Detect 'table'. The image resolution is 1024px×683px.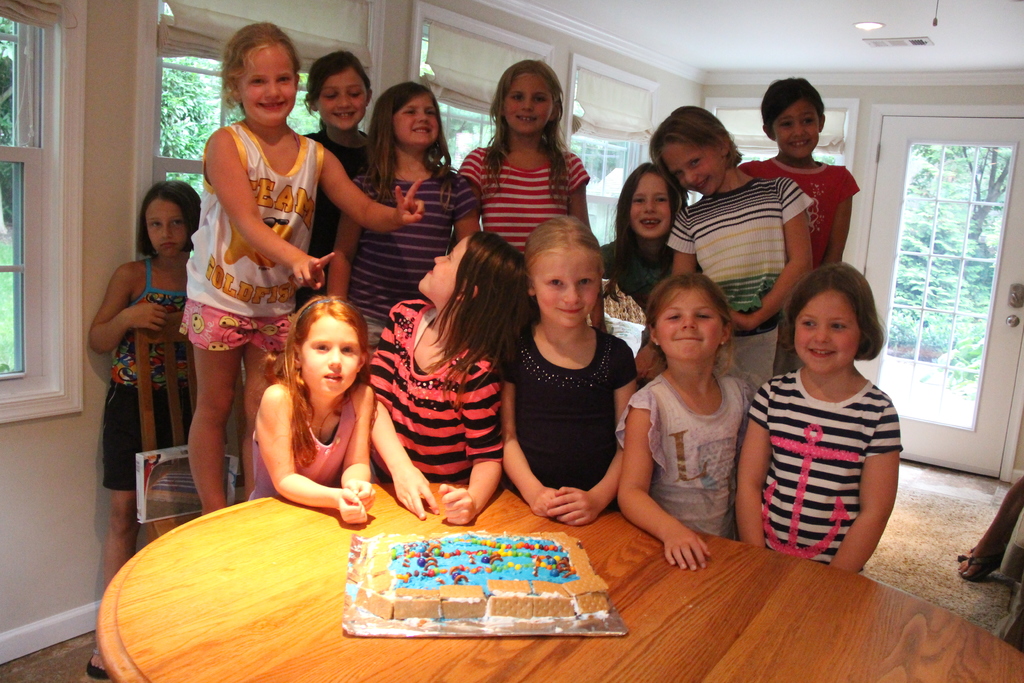
crop(98, 468, 1023, 682).
